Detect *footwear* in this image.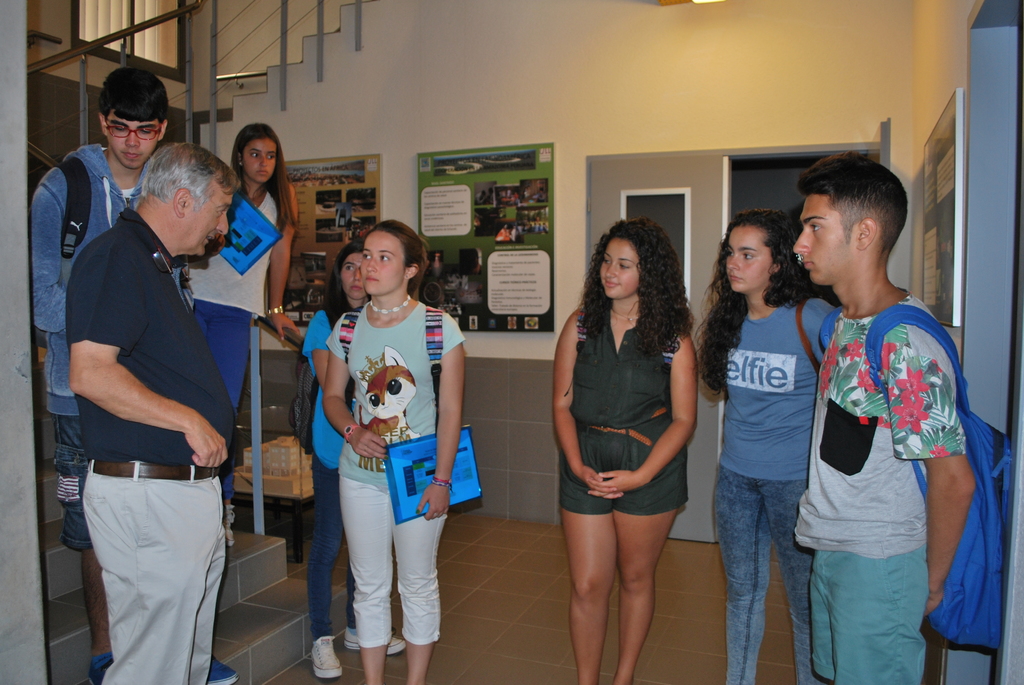
Detection: 337/626/408/654.
